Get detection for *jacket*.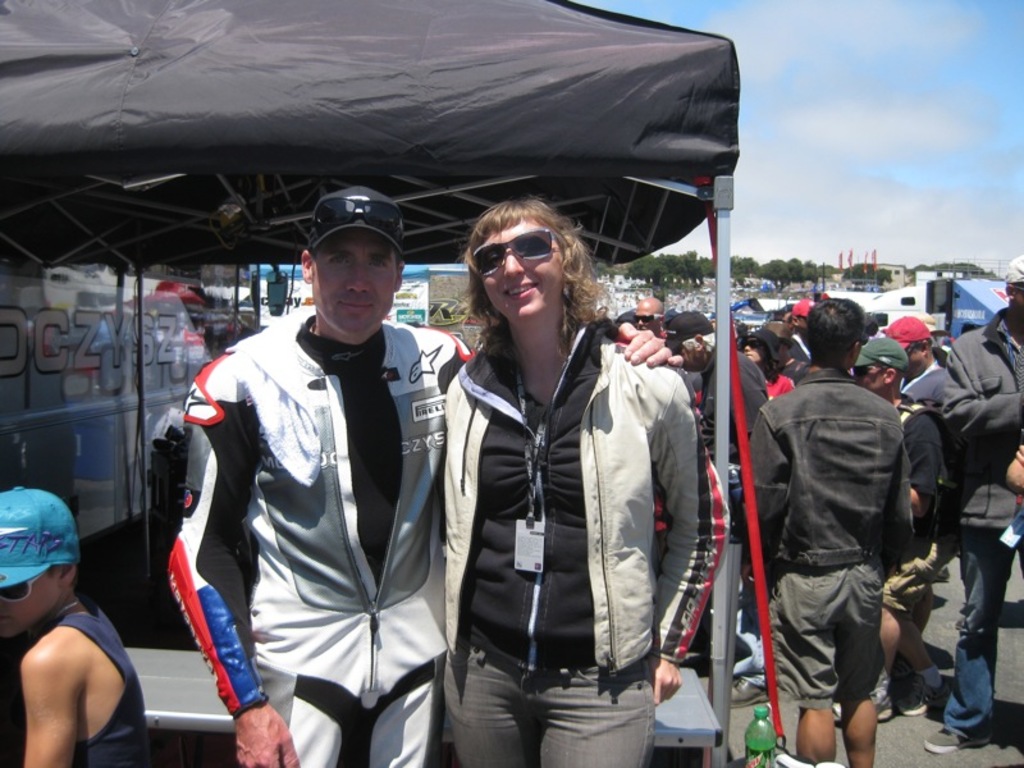
Detection: [x1=435, y1=337, x2=746, y2=692].
